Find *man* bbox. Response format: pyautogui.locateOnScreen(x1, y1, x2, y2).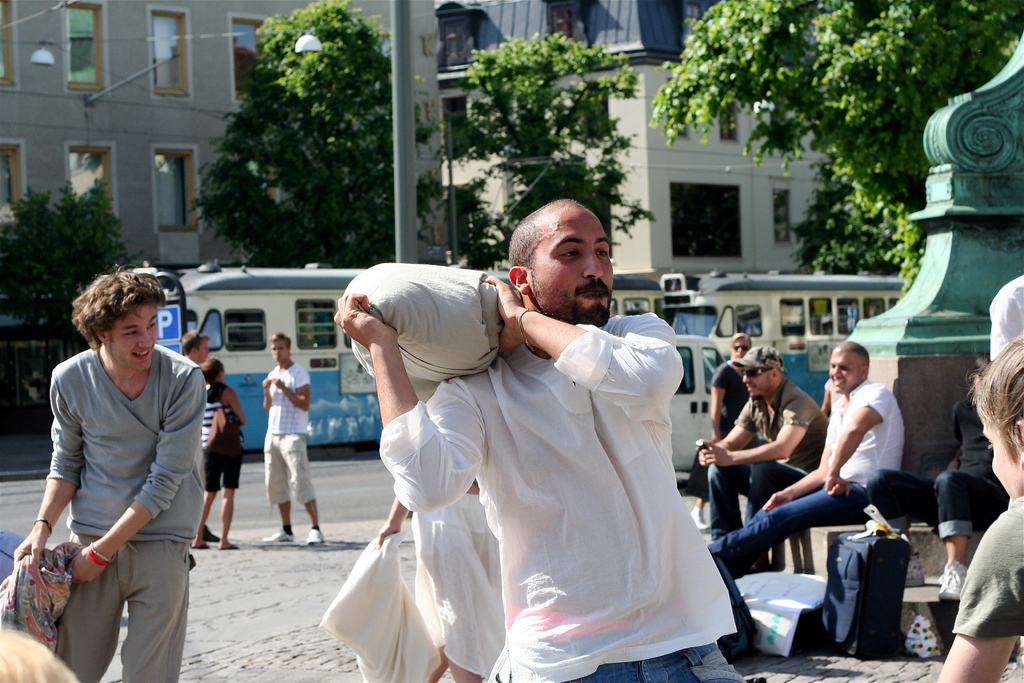
pyautogui.locateOnScreen(326, 188, 724, 658).
